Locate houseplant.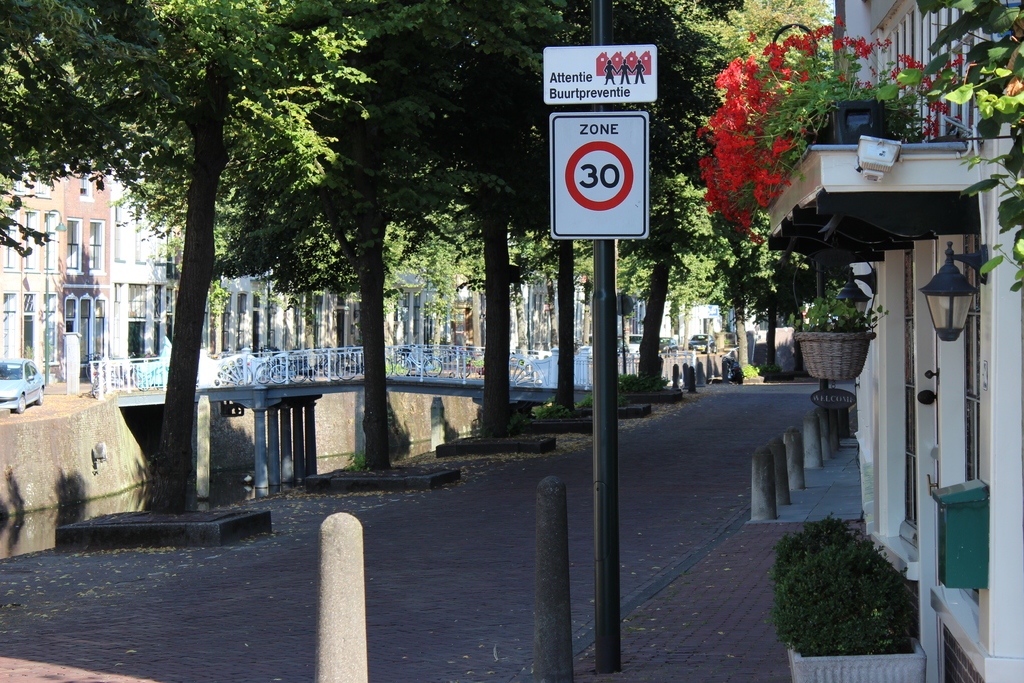
Bounding box: 694,6,957,251.
